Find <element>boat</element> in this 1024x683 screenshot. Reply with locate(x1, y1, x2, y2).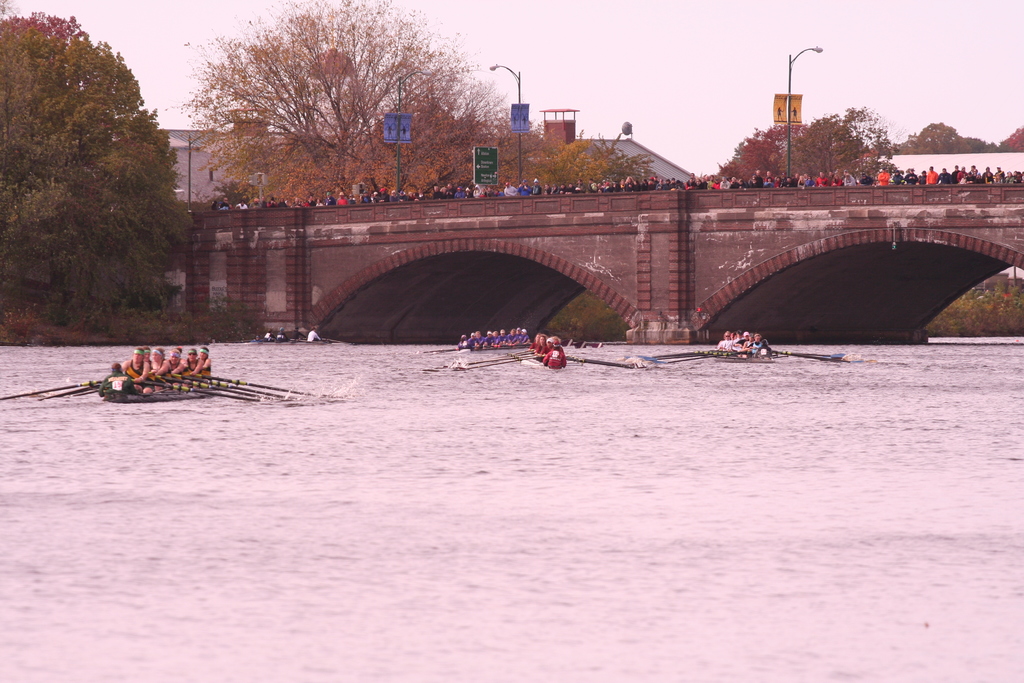
locate(711, 349, 773, 364).
